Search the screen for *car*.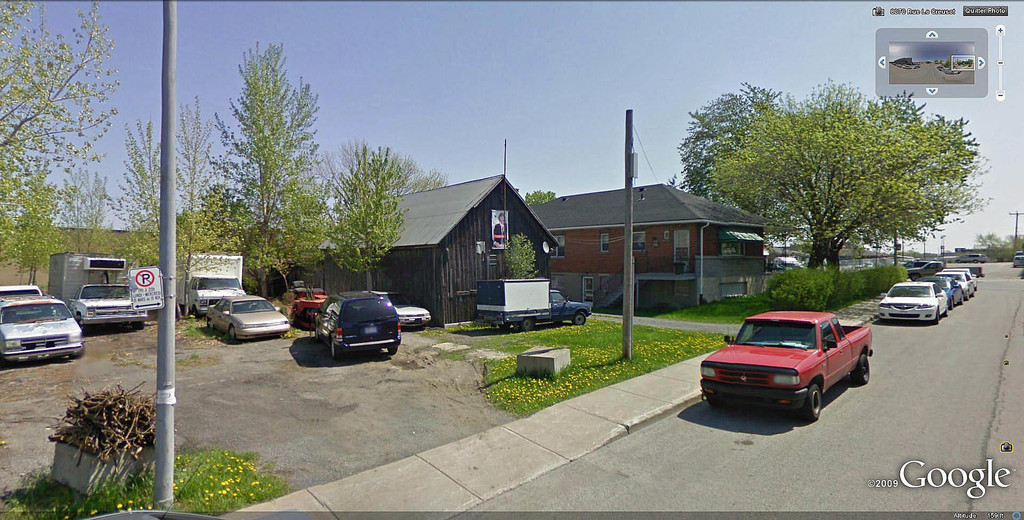
Found at select_region(906, 259, 984, 282).
